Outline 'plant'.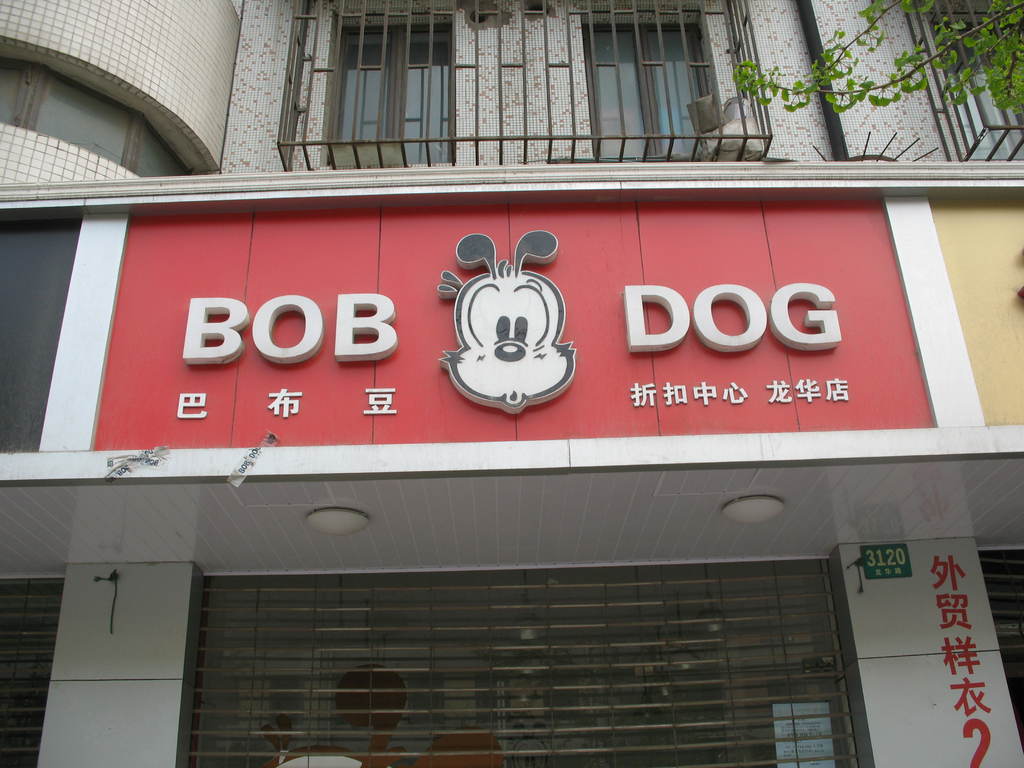
Outline: crop(709, 0, 1023, 124).
